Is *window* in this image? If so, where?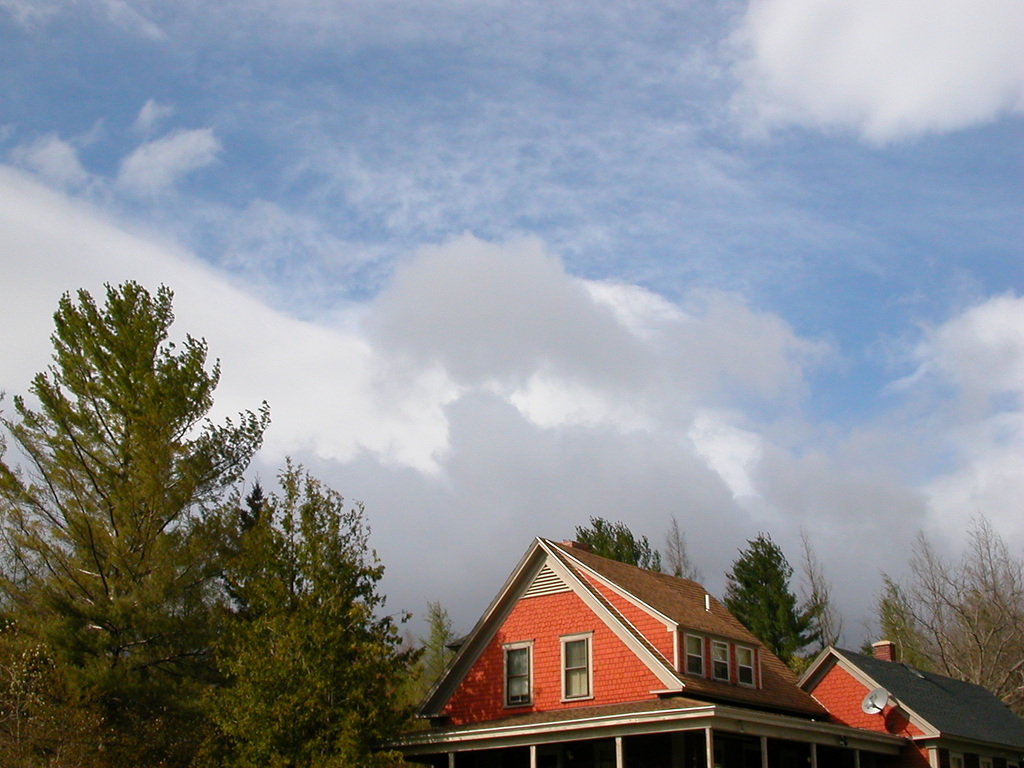
Yes, at rect(678, 630, 758, 688).
